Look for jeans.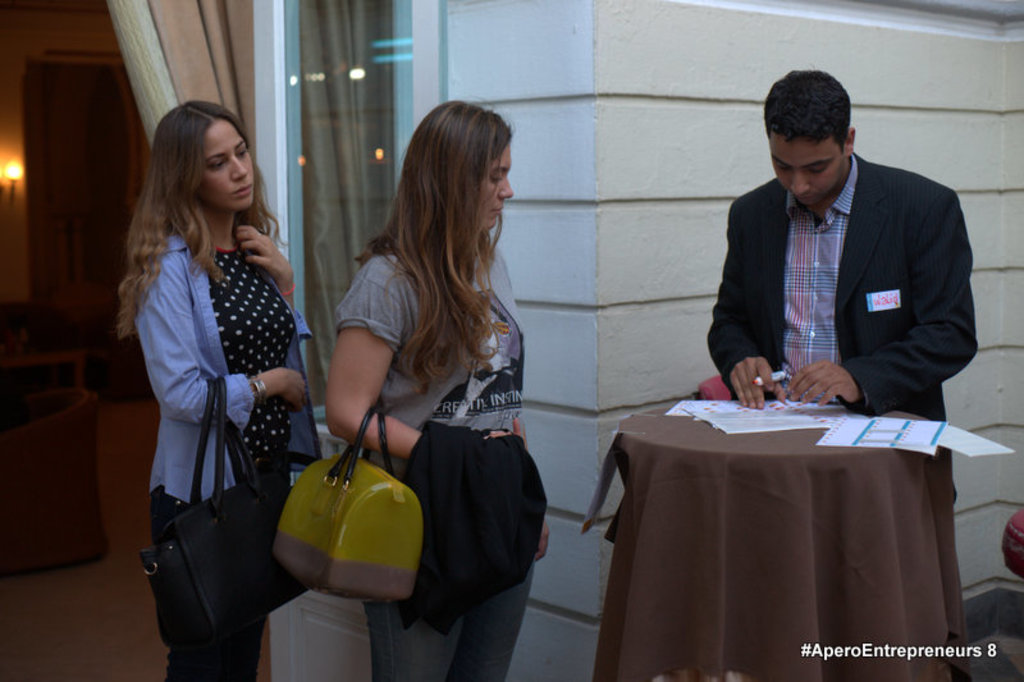
Found: detection(379, 567, 541, 681).
